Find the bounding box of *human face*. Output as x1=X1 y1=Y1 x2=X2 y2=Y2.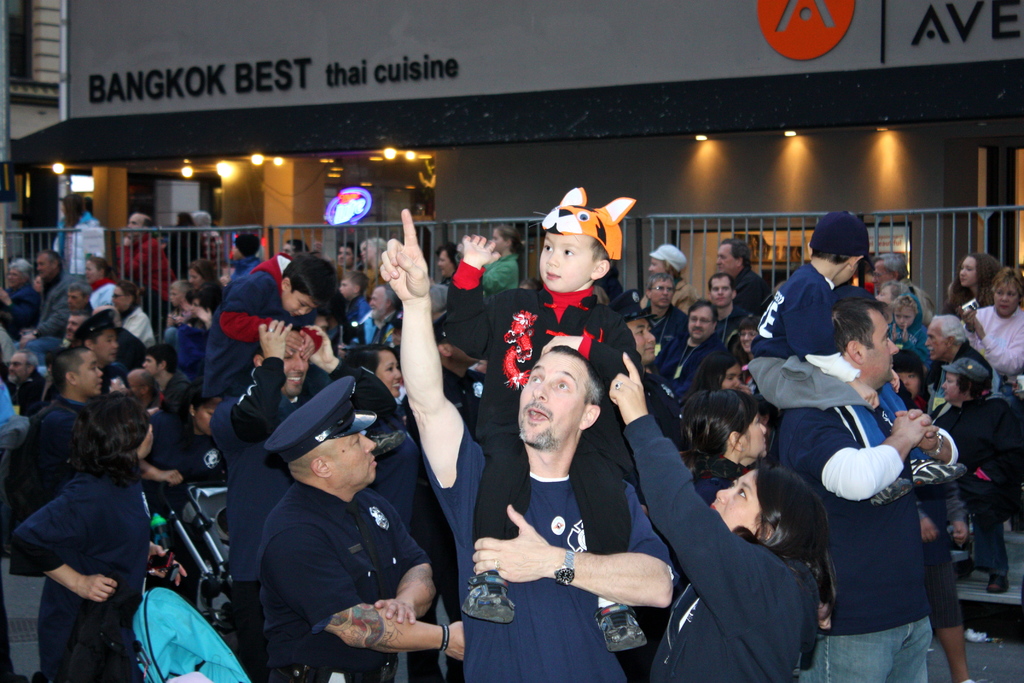
x1=326 y1=431 x2=377 y2=486.
